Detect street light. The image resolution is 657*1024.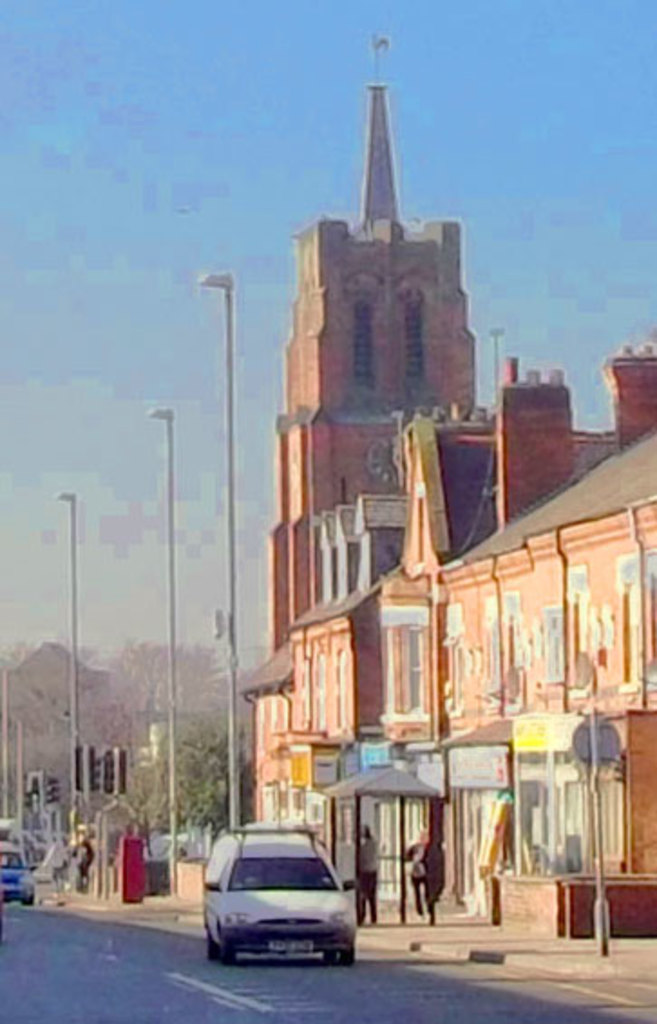
<bbox>145, 402, 174, 897</bbox>.
